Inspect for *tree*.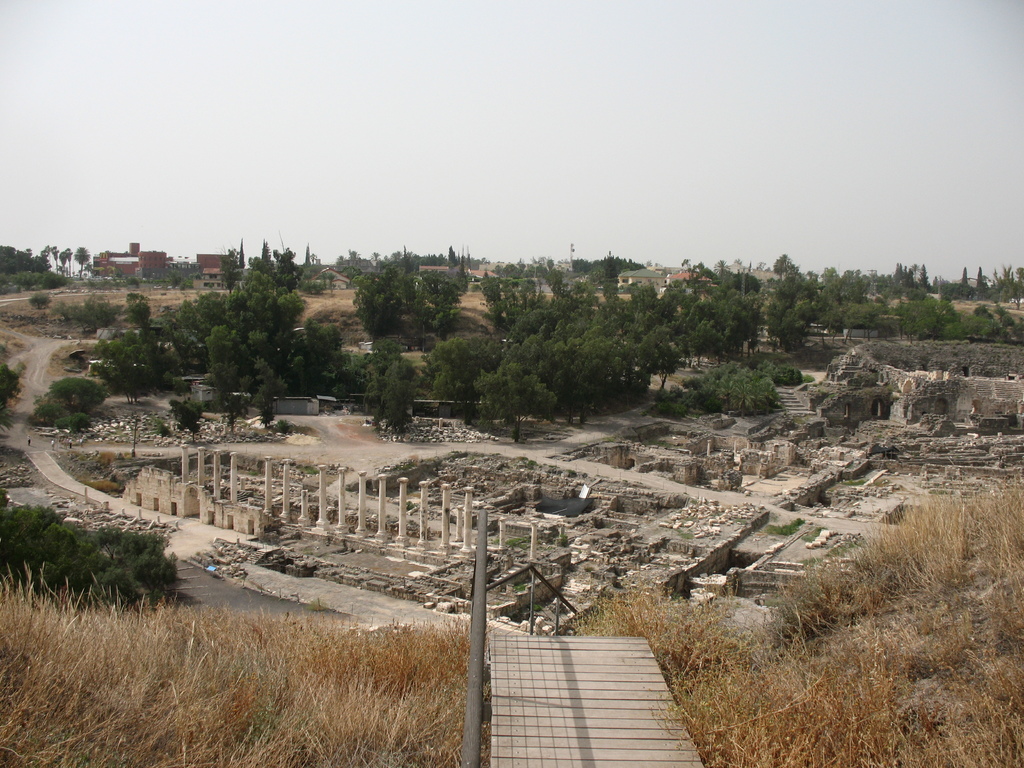
Inspection: x1=385, y1=241, x2=424, y2=303.
